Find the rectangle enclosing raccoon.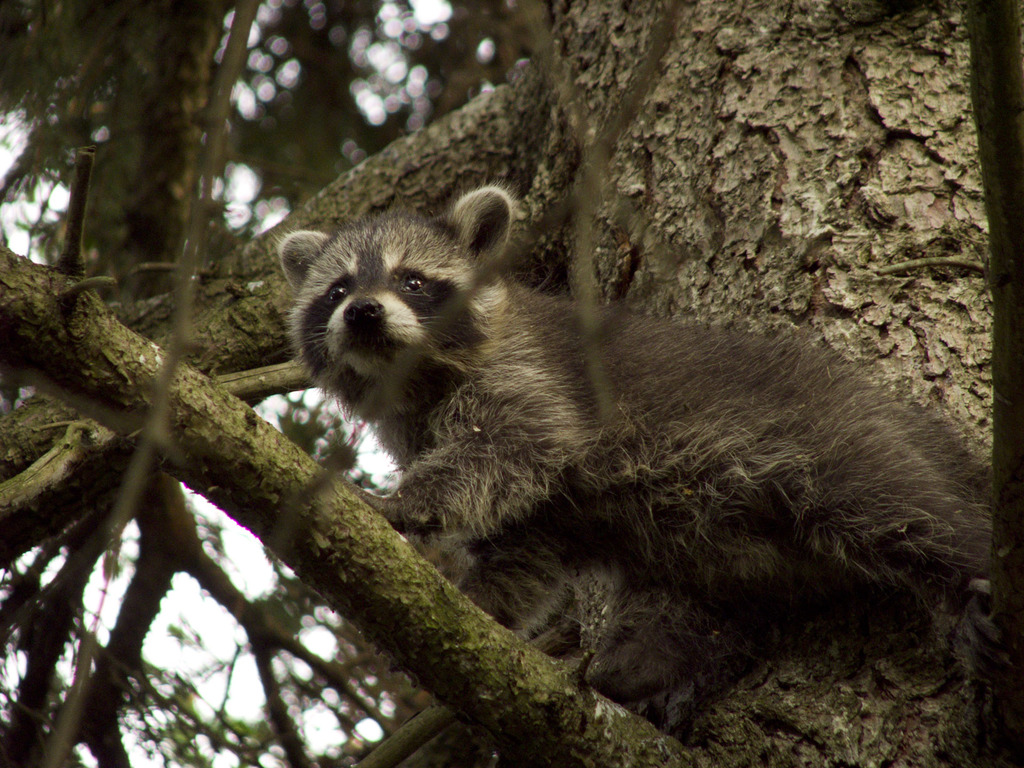
{"left": 273, "top": 180, "right": 994, "bottom": 703}.
